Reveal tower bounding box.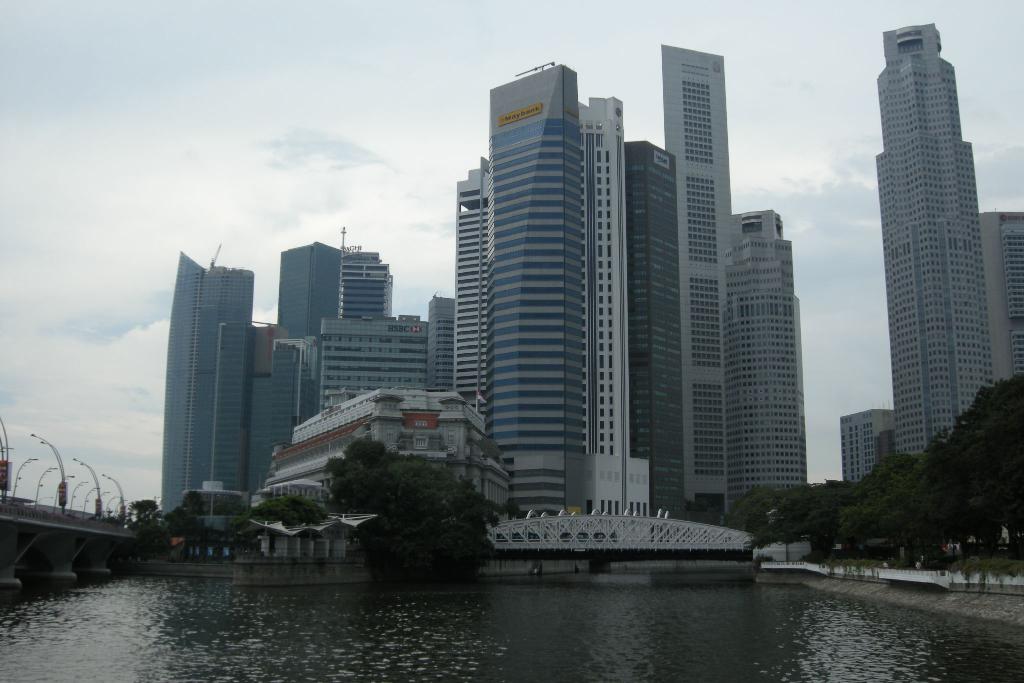
Revealed: (874, 21, 995, 460).
